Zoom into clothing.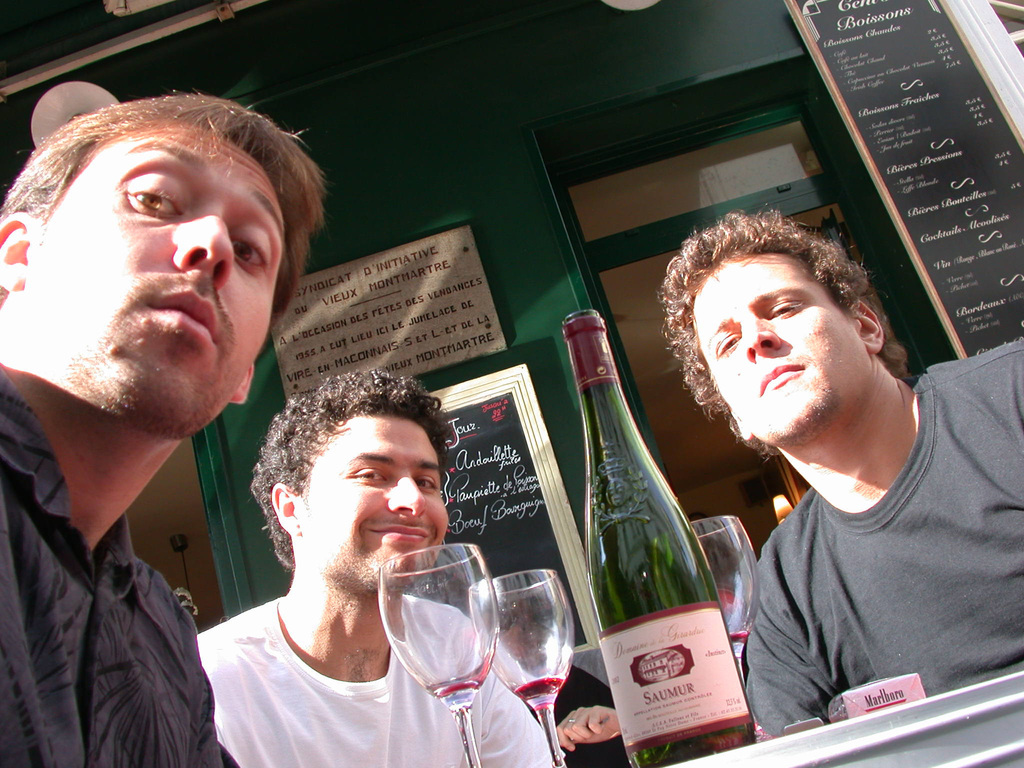
Zoom target: bbox(0, 298, 252, 764).
